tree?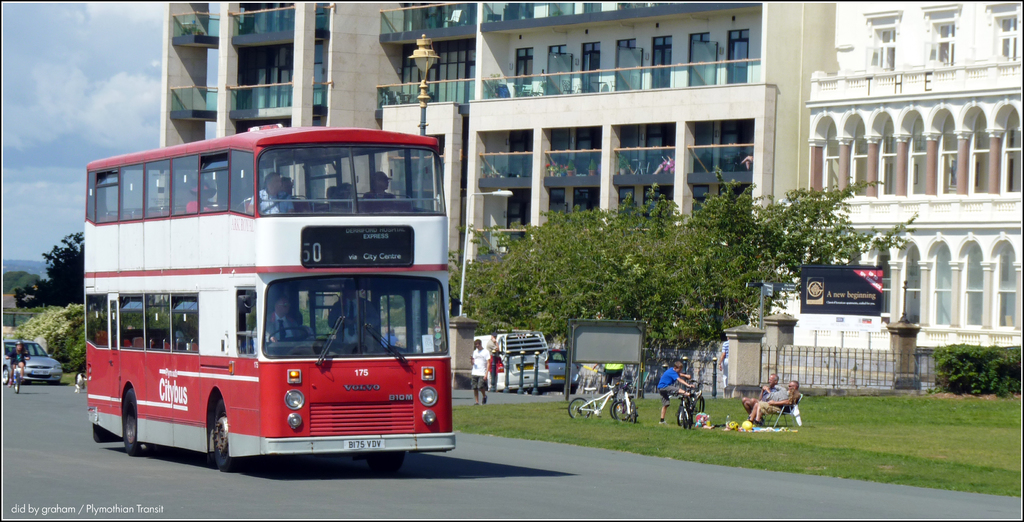
box=[0, 265, 42, 299]
